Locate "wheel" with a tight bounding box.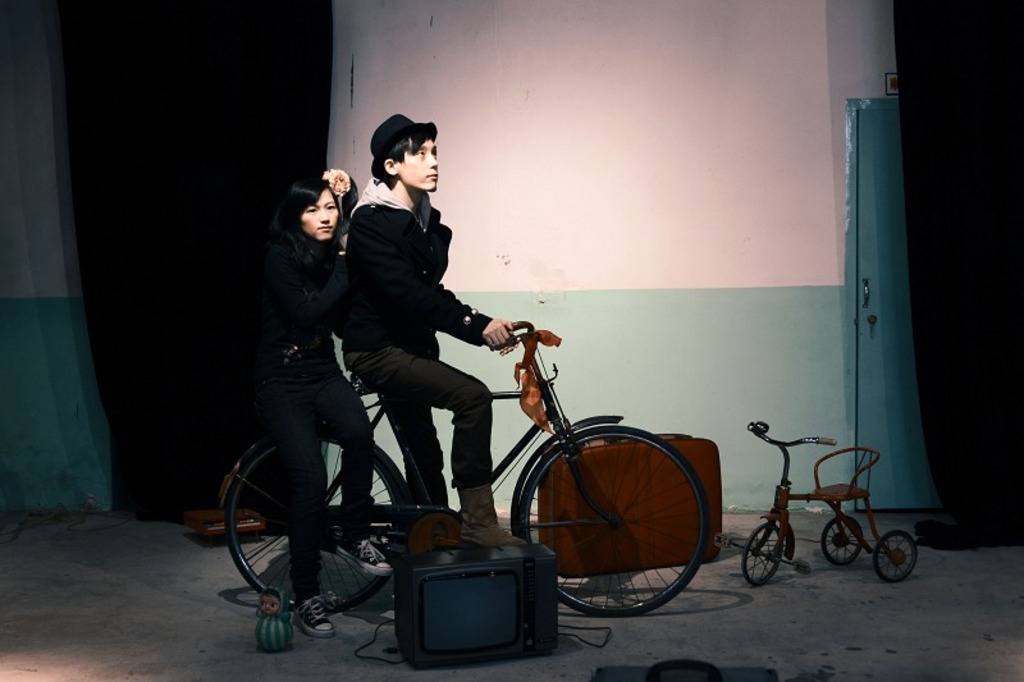
bbox(874, 531, 916, 583).
